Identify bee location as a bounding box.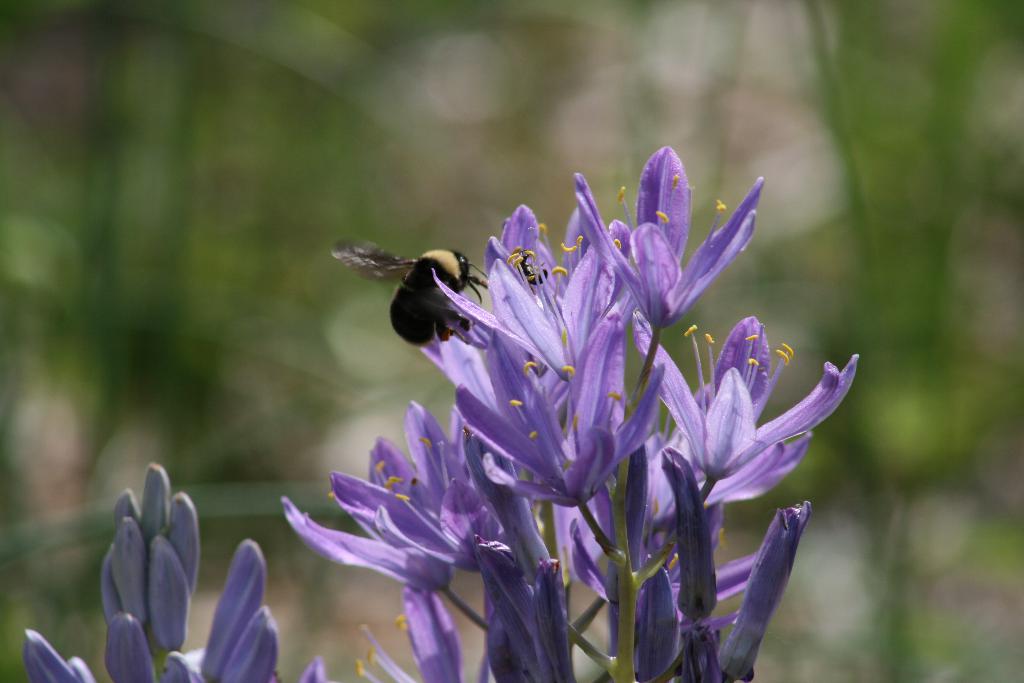
(326,231,518,370).
